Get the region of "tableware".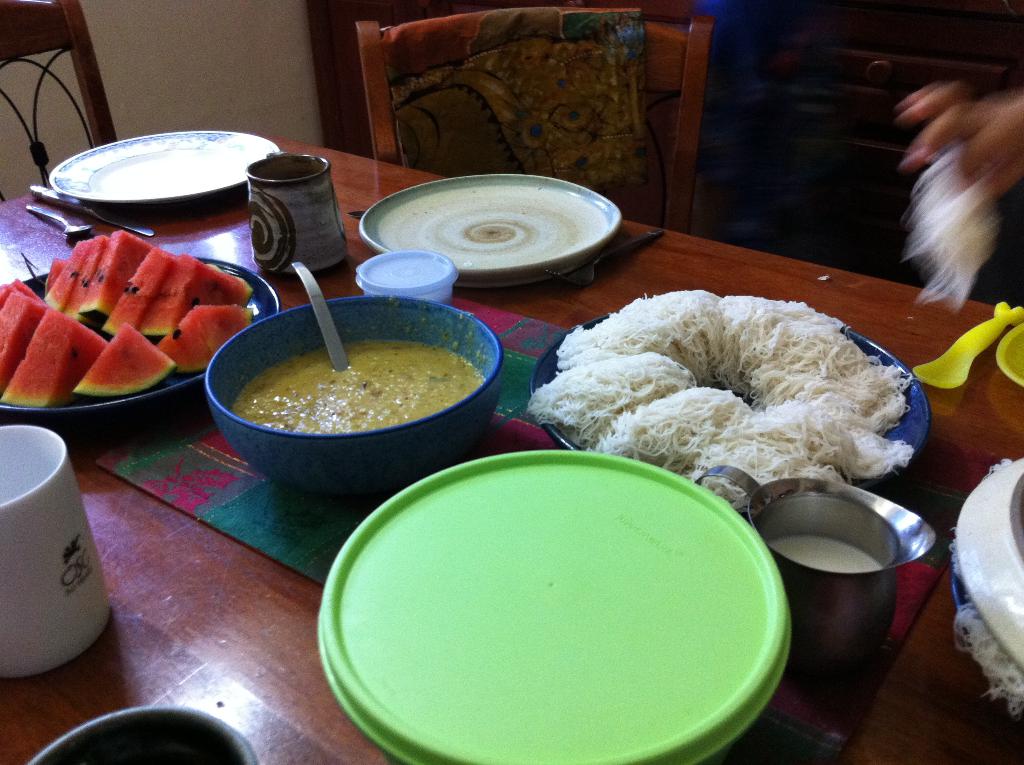
(left=23, top=701, right=260, bottom=764).
